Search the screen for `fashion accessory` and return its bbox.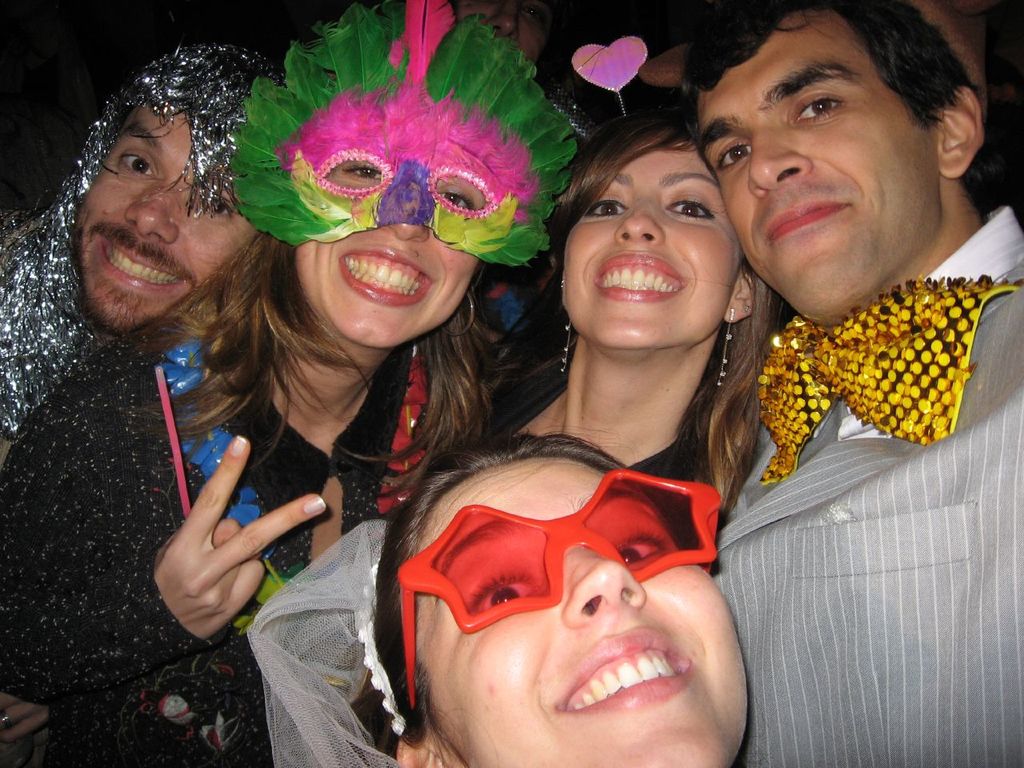
Found: detection(747, 268, 1023, 482).
